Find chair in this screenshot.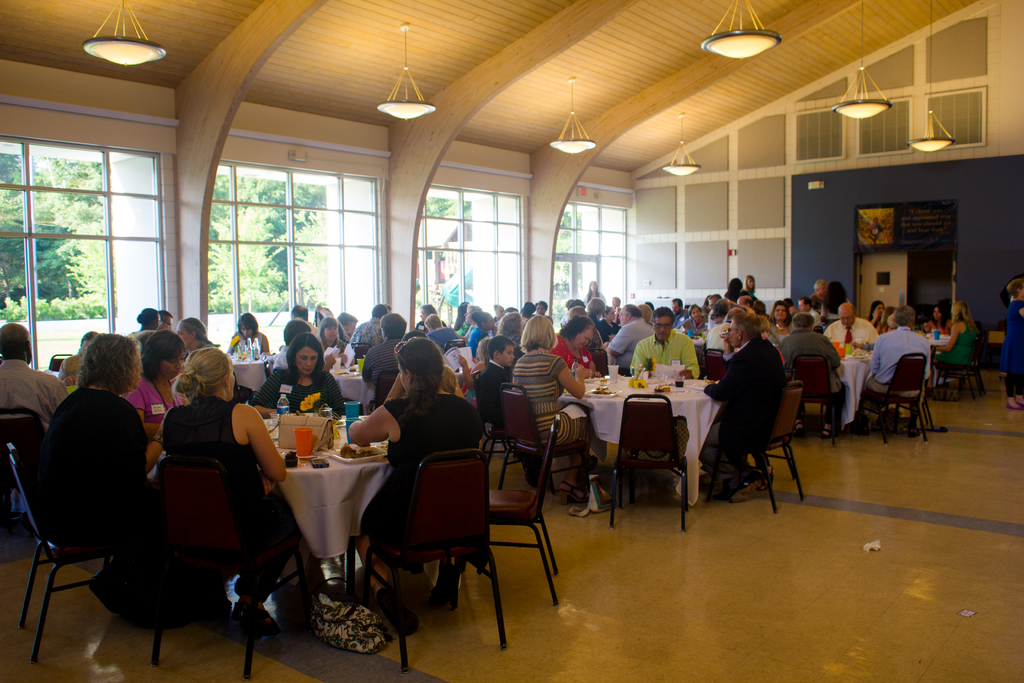
The bounding box for chair is detection(609, 393, 689, 530).
